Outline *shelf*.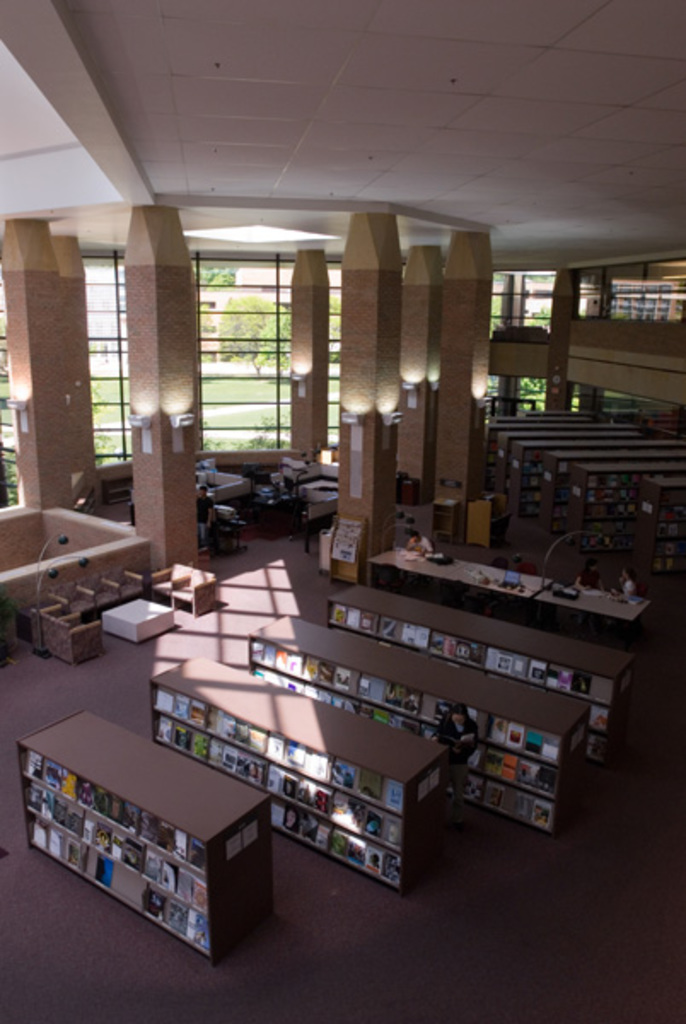
Outline: pyautogui.locateOnScreen(381, 550, 652, 671).
